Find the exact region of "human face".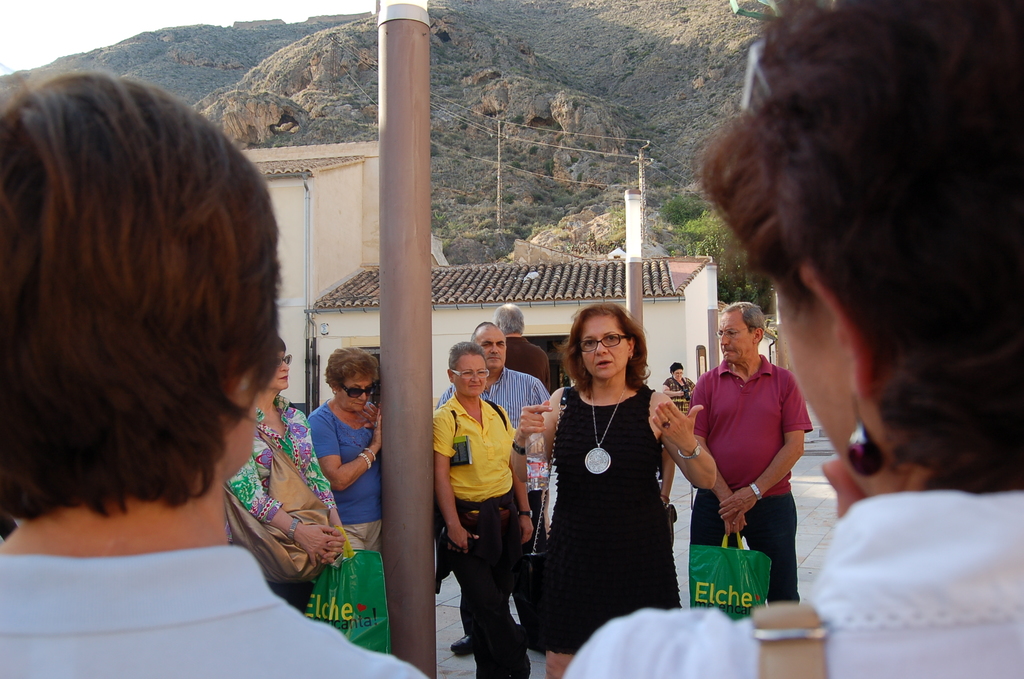
Exact region: {"x1": 719, "y1": 313, "x2": 758, "y2": 365}.
